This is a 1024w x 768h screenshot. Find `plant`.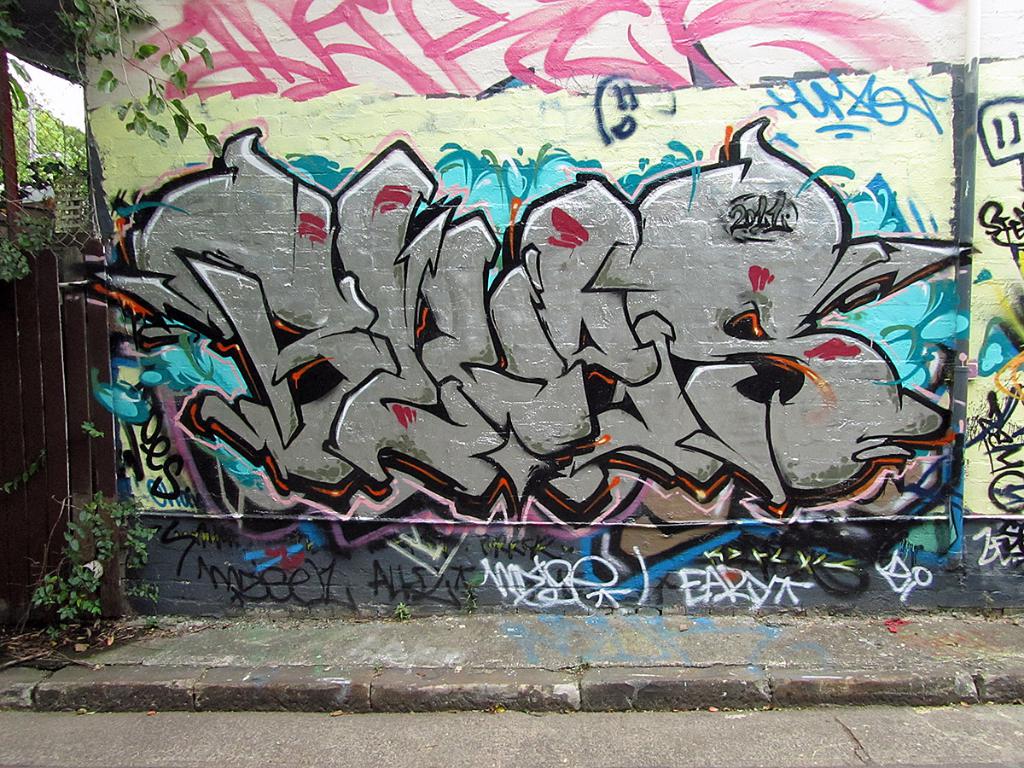
Bounding box: left=393, top=602, right=412, bottom=621.
